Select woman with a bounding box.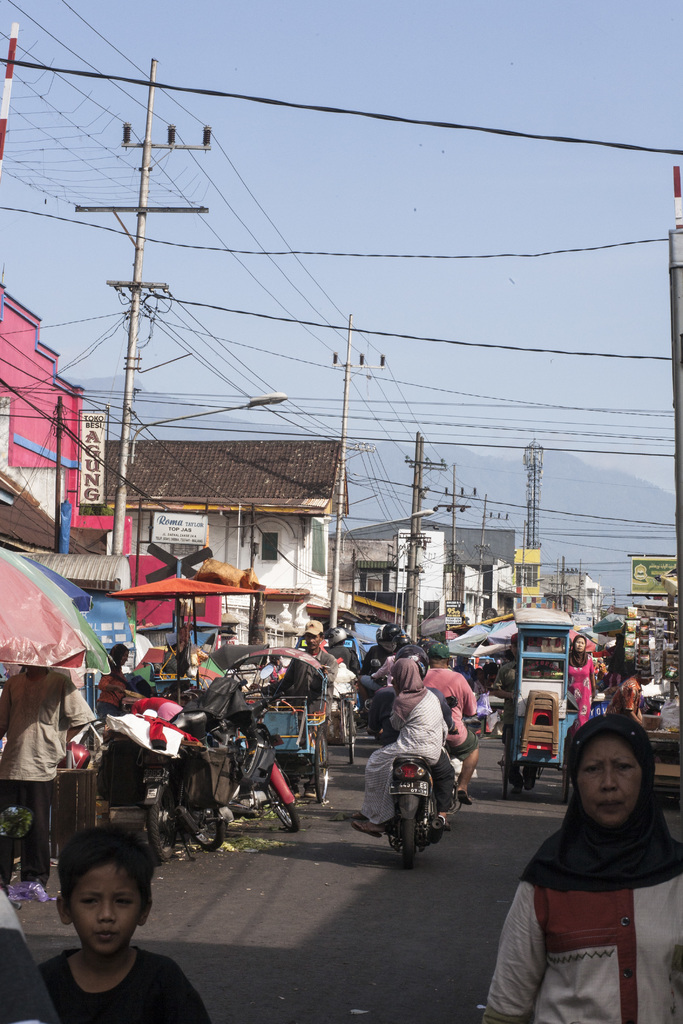
x1=349 y1=659 x2=445 y2=837.
